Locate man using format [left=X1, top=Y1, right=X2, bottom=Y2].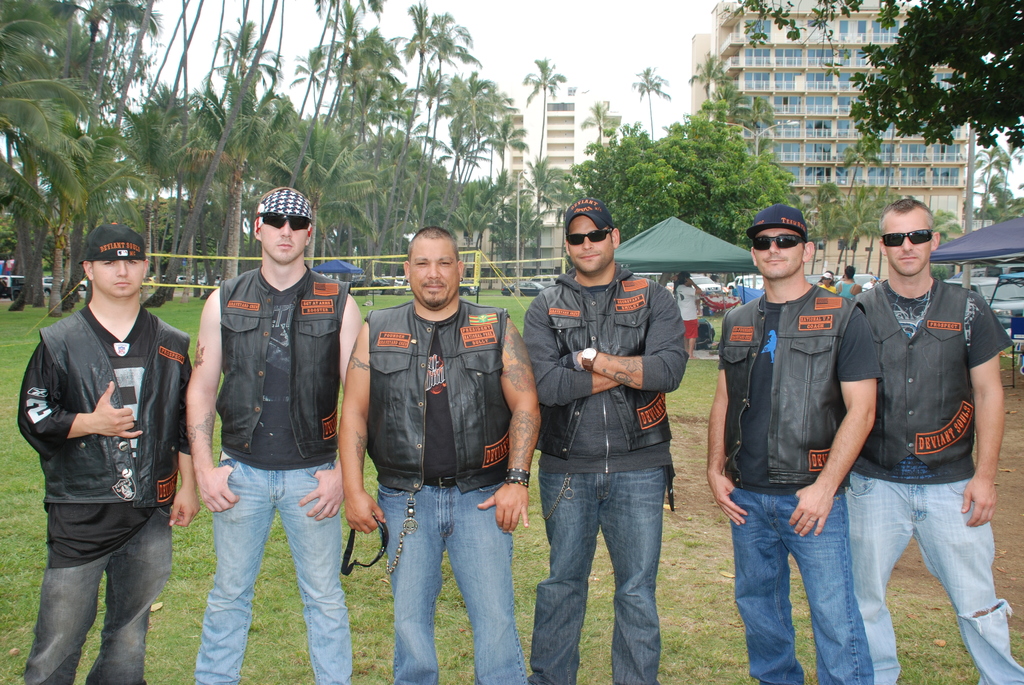
[left=843, top=200, right=1021, bottom=684].
